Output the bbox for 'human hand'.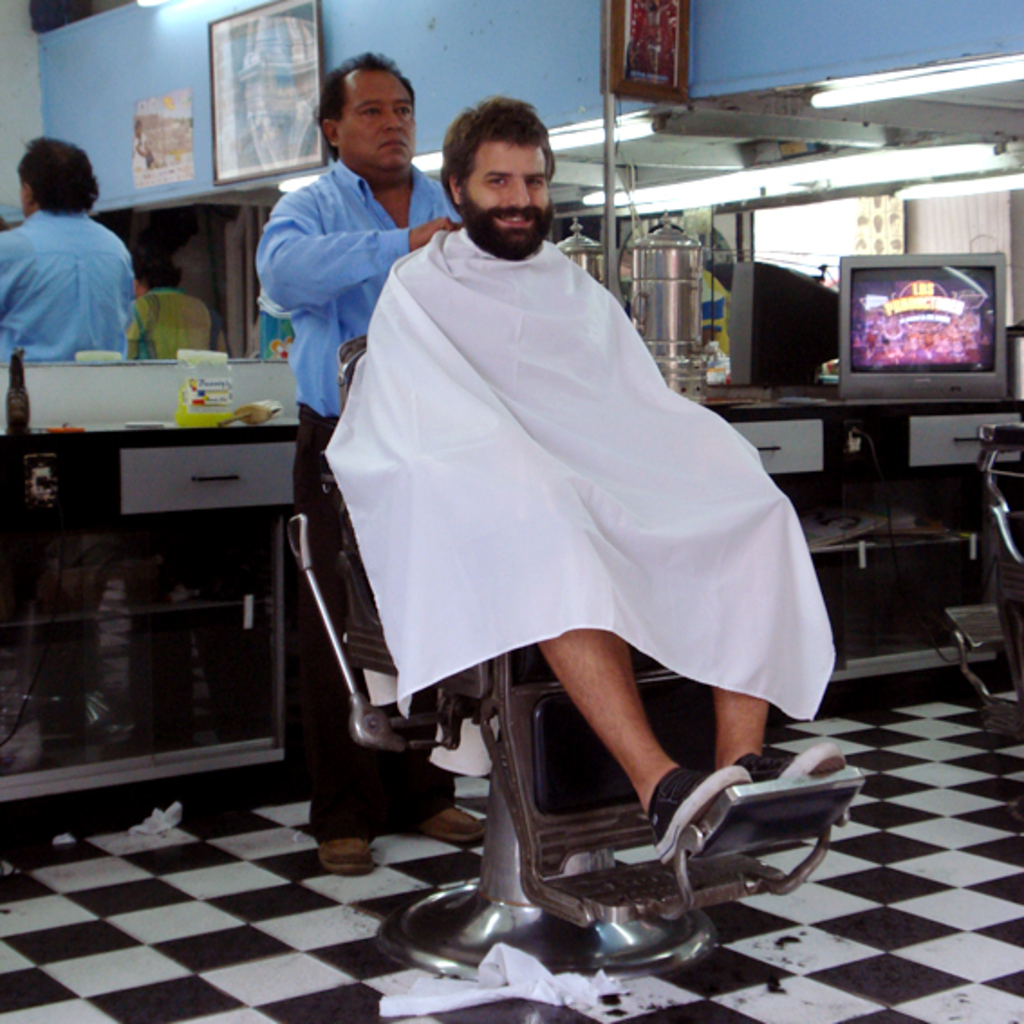
x1=405 y1=209 x2=461 y2=246.
